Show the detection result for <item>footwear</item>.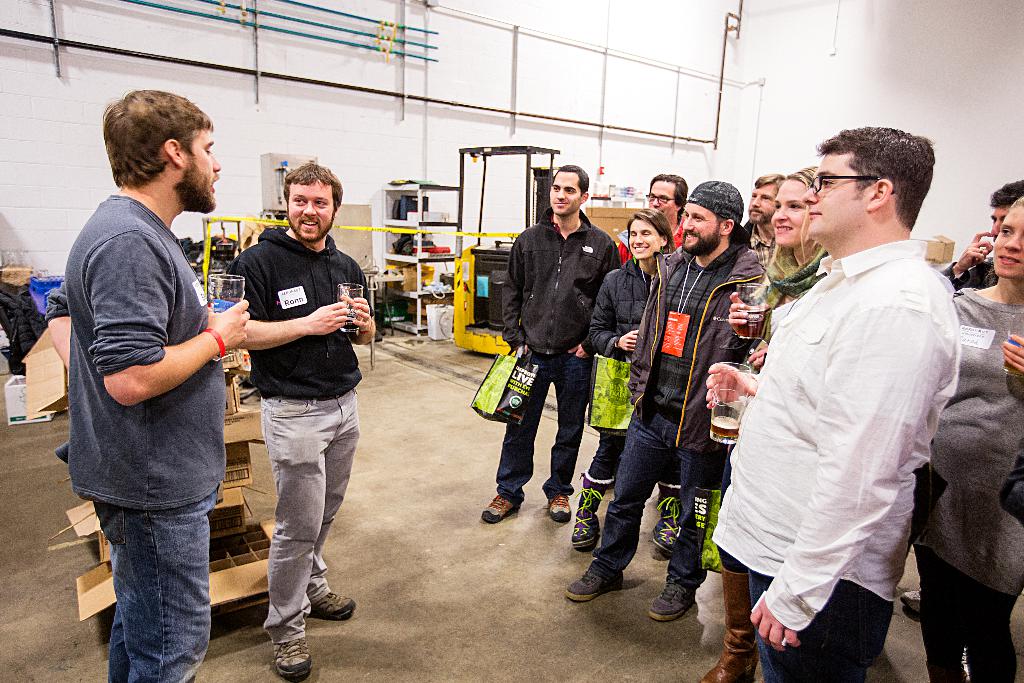
(x1=901, y1=588, x2=918, y2=614).
